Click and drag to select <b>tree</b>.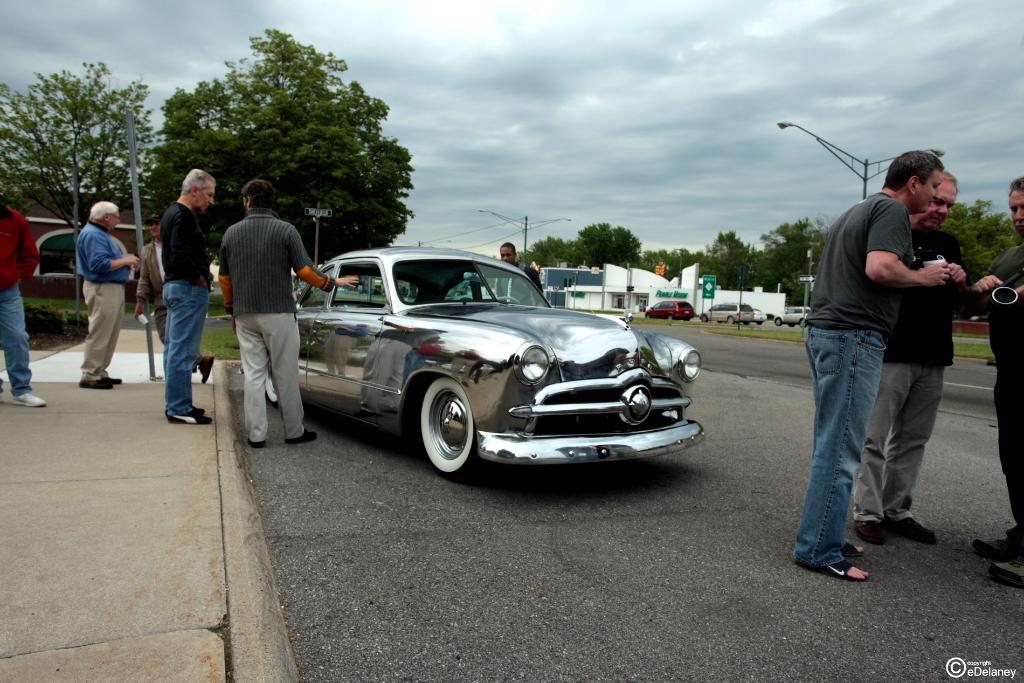
Selection: left=0, top=53, right=177, bottom=311.
